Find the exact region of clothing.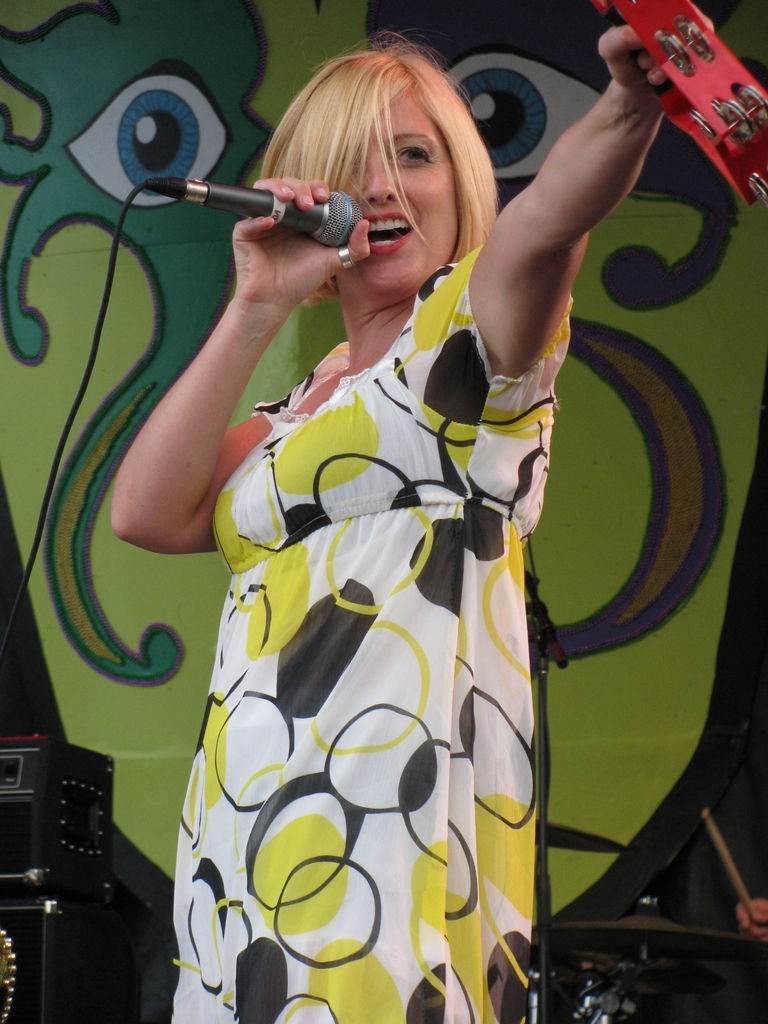
Exact region: (left=172, top=319, right=562, bottom=1020).
